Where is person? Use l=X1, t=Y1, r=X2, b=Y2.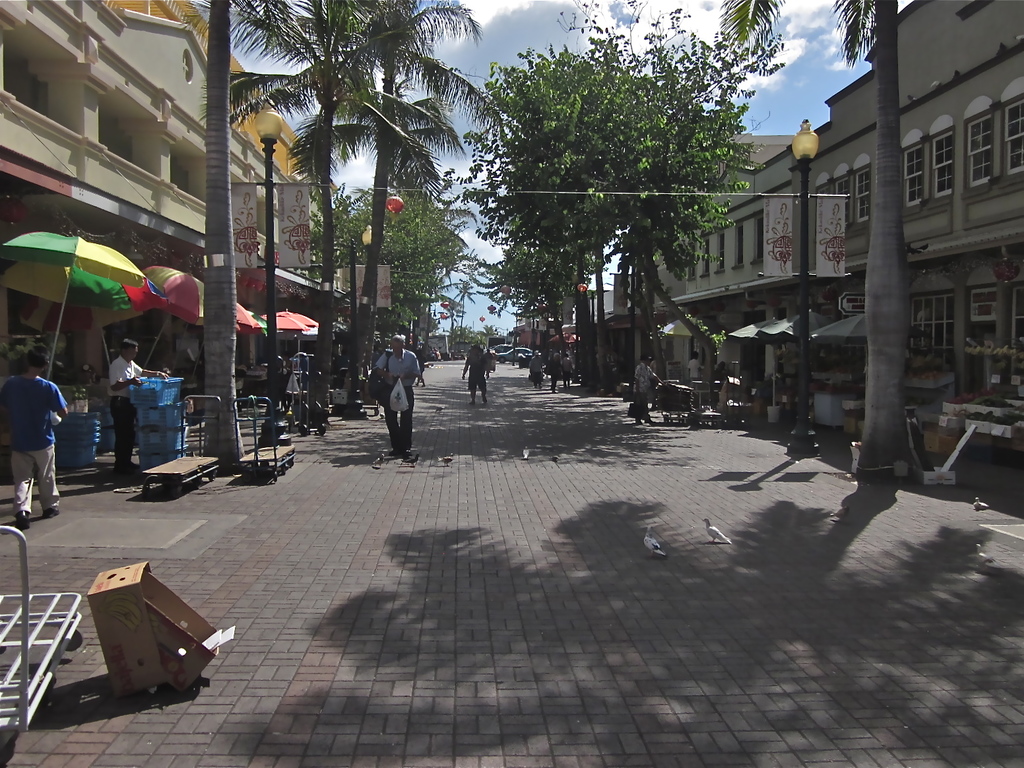
l=632, t=354, r=664, b=421.
